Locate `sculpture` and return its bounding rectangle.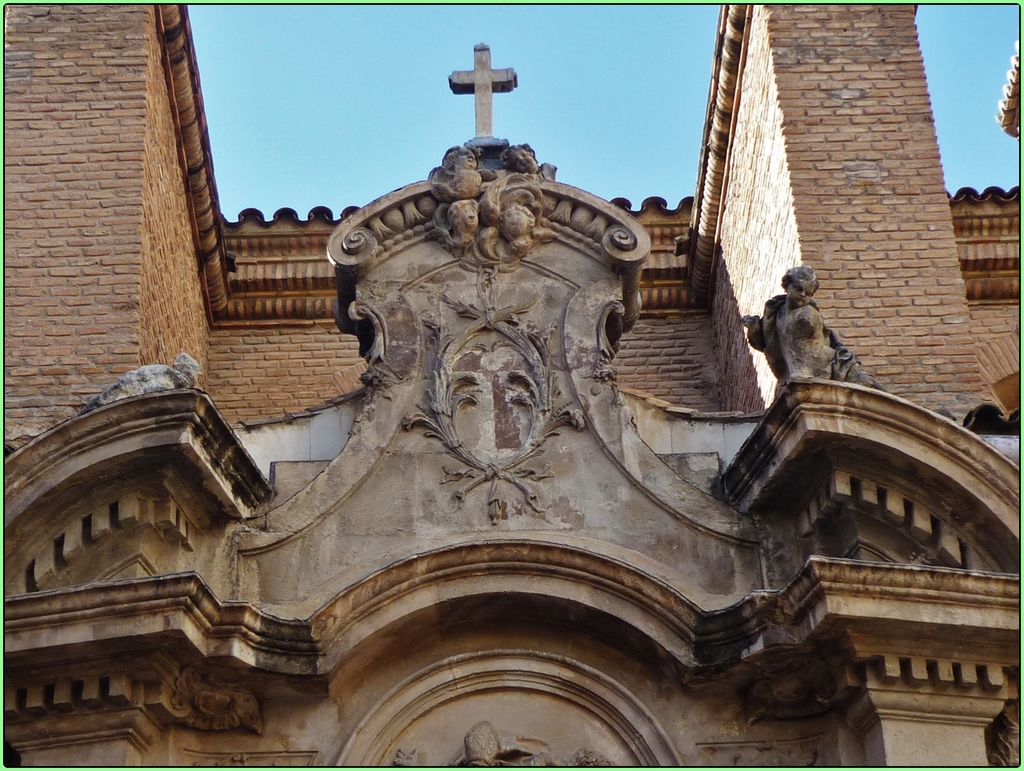
select_region(427, 145, 487, 197).
